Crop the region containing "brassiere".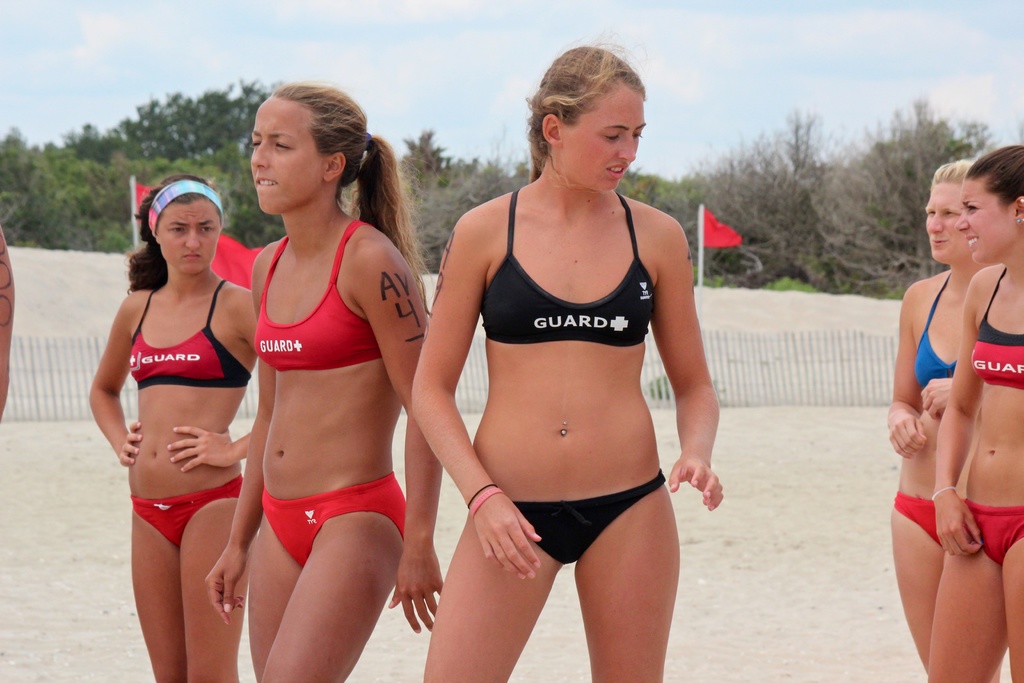
Crop region: box(915, 273, 958, 389).
